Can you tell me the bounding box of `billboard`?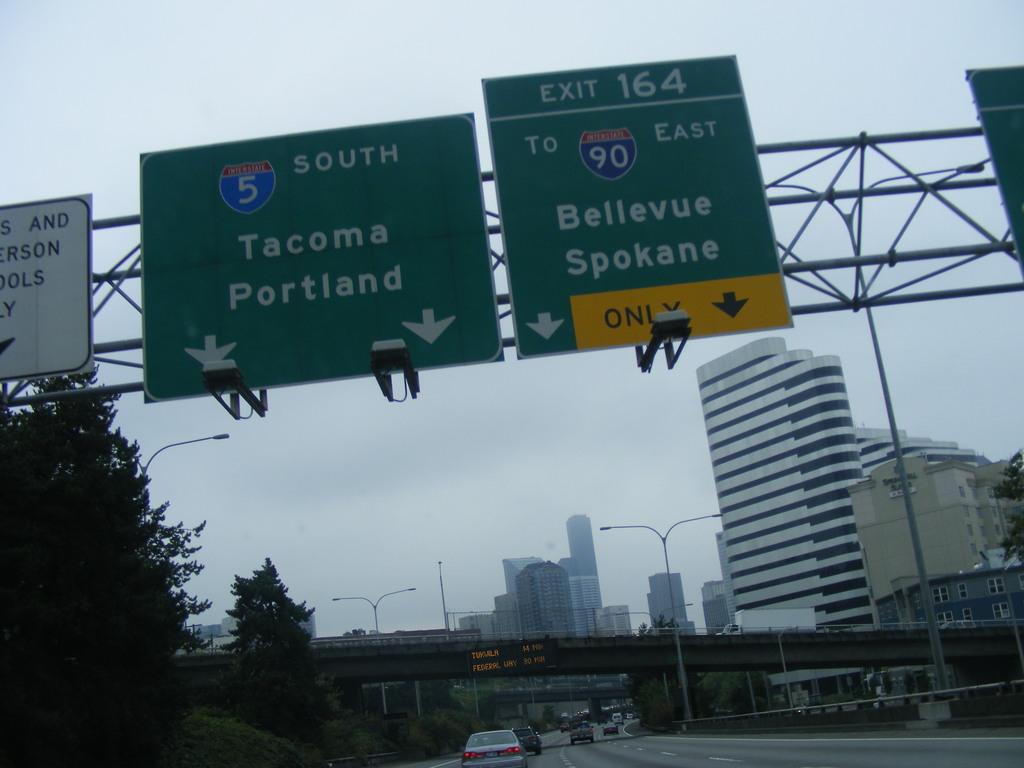
970,65,1023,269.
